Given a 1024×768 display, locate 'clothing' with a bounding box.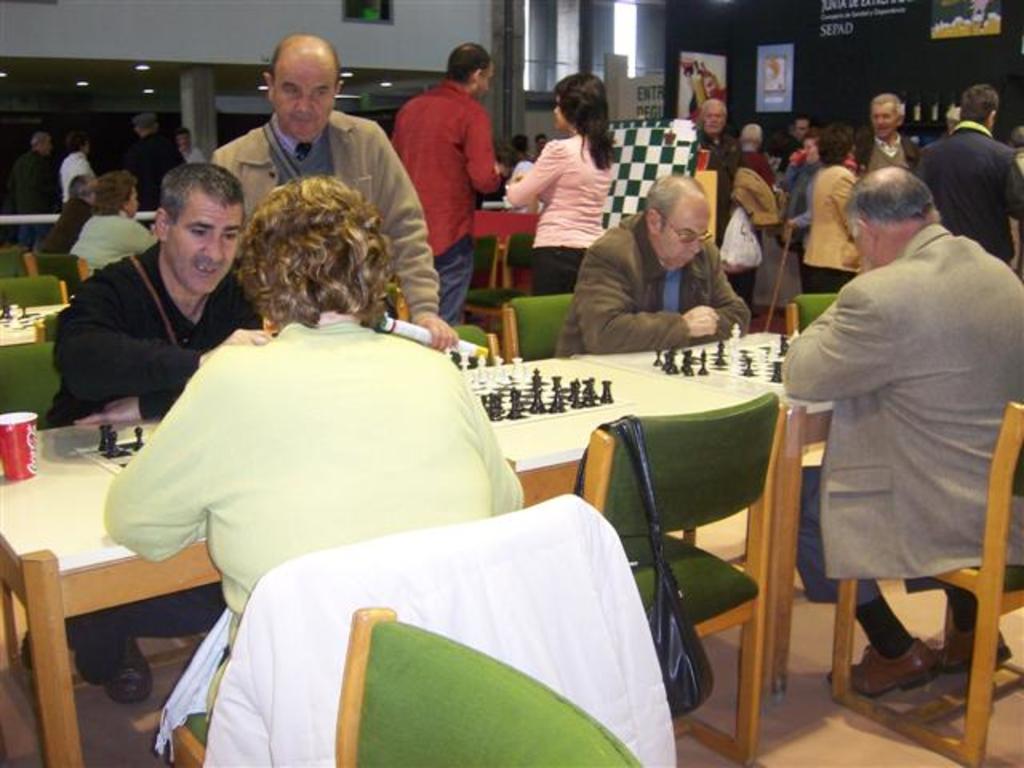
Located: region(538, 254, 584, 296).
